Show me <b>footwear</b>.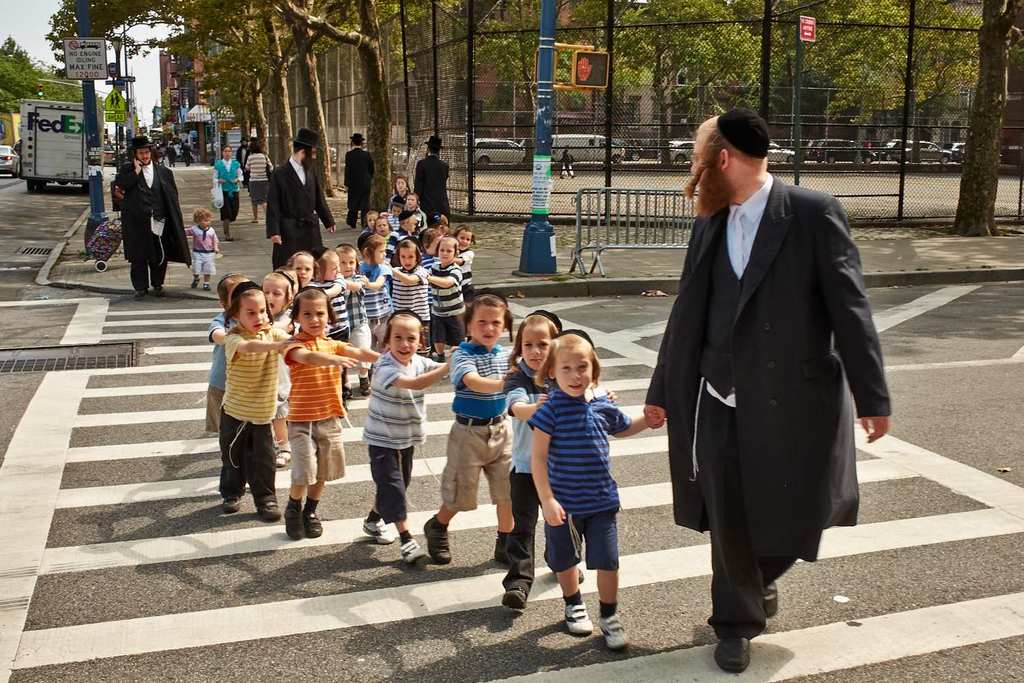
<b>footwear</b> is here: x1=358, y1=378, x2=369, y2=393.
